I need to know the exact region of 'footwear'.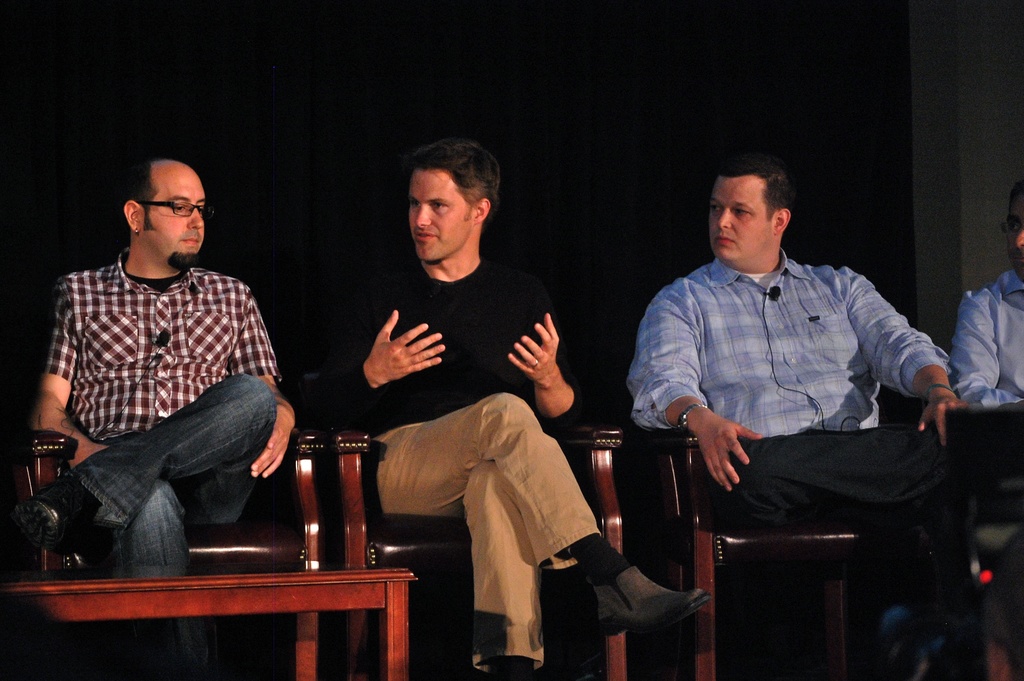
Region: select_region(594, 563, 712, 656).
